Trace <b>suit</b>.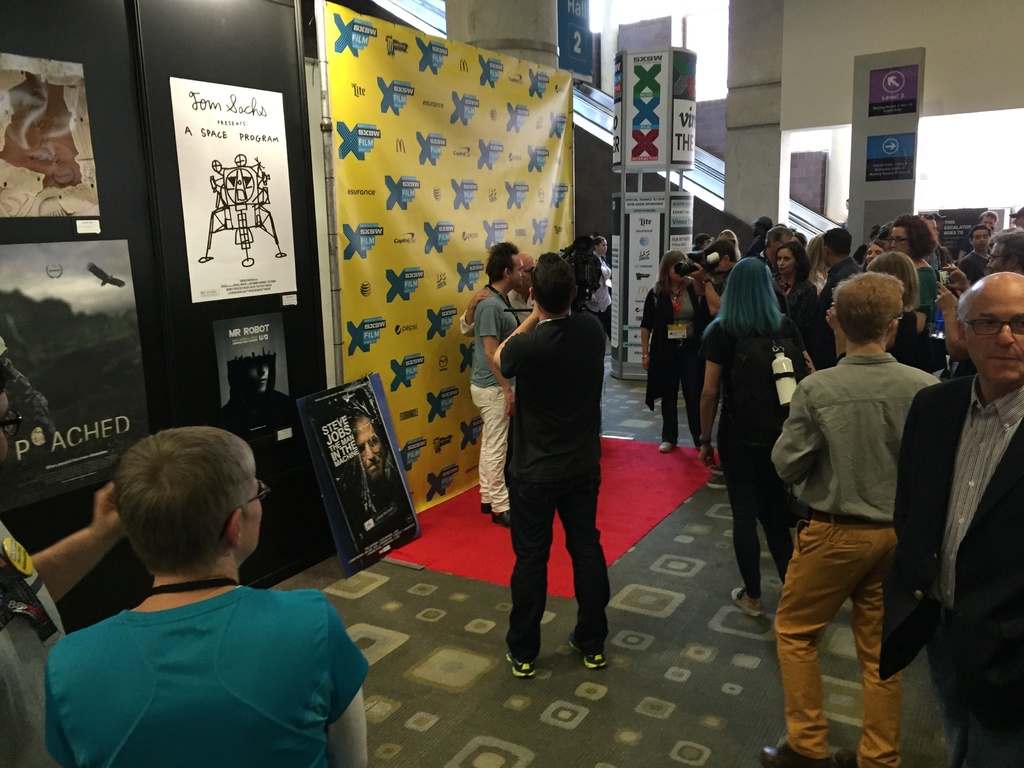
Traced to (left=877, top=372, right=1023, bottom=710).
